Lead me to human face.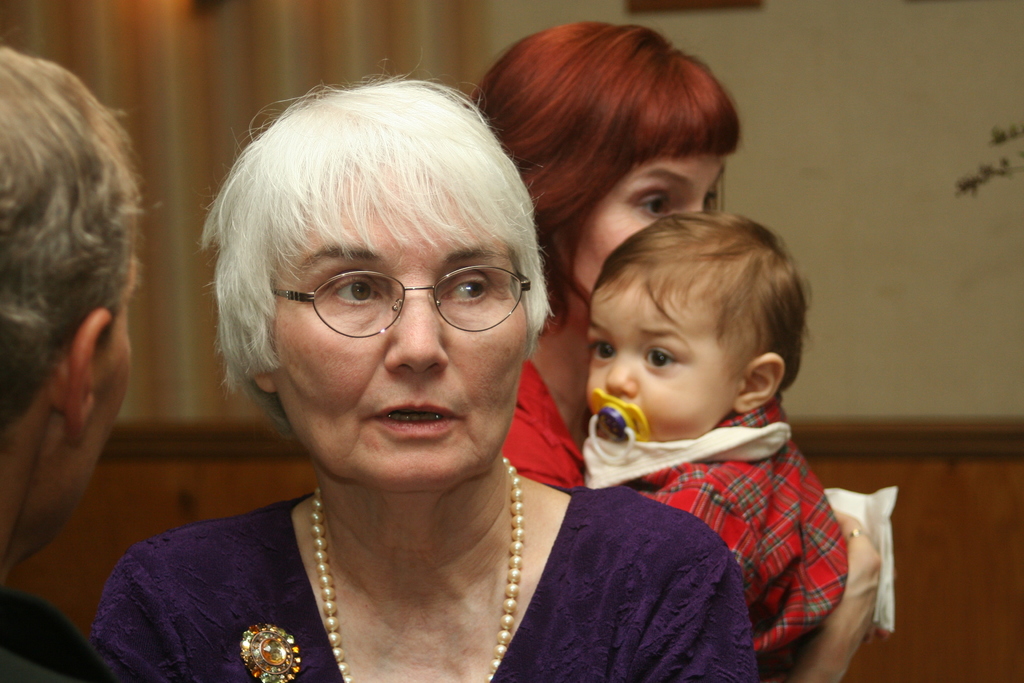
Lead to 588:281:730:440.
